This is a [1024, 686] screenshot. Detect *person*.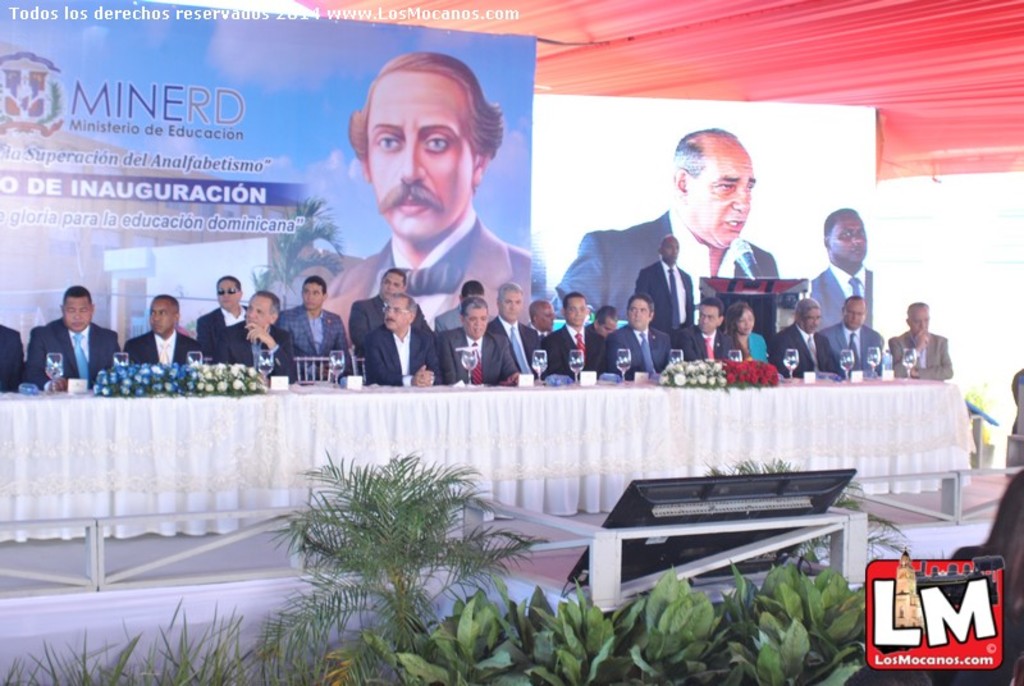
box(604, 291, 673, 376).
